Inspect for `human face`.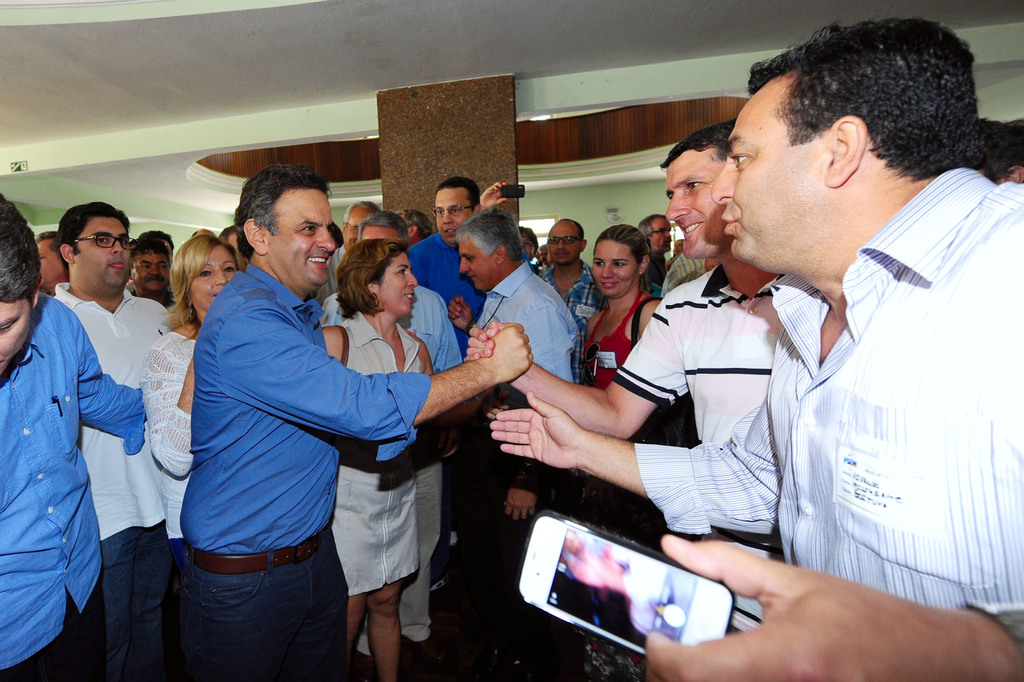
Inspection: pyautogui.locateOnScreen(548, 220, 582, 264).
